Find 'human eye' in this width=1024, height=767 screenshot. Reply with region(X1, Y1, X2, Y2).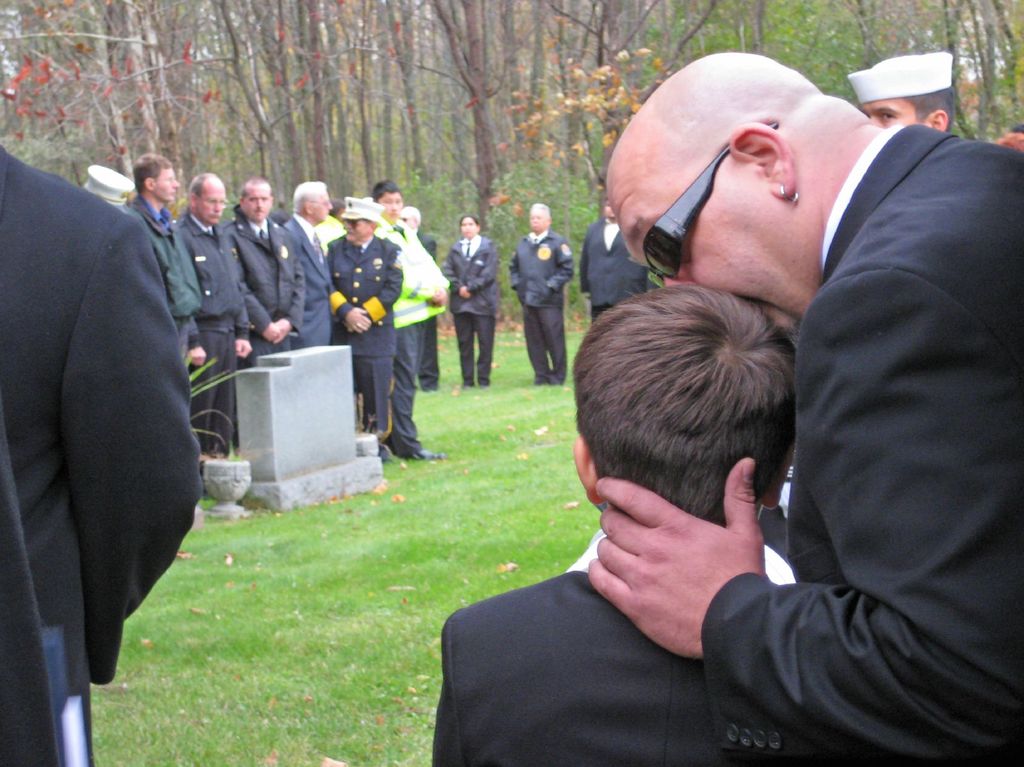
region(879, 113, 897, 122).
